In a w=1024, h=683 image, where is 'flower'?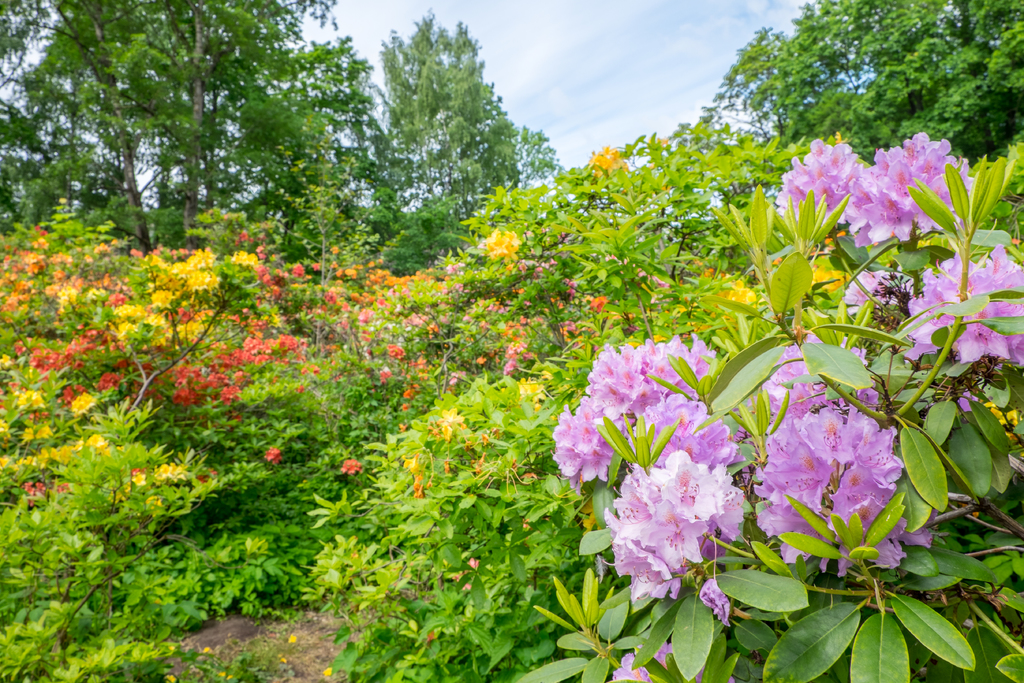
<bbox>589, 332, 701, 393</bbox>.
